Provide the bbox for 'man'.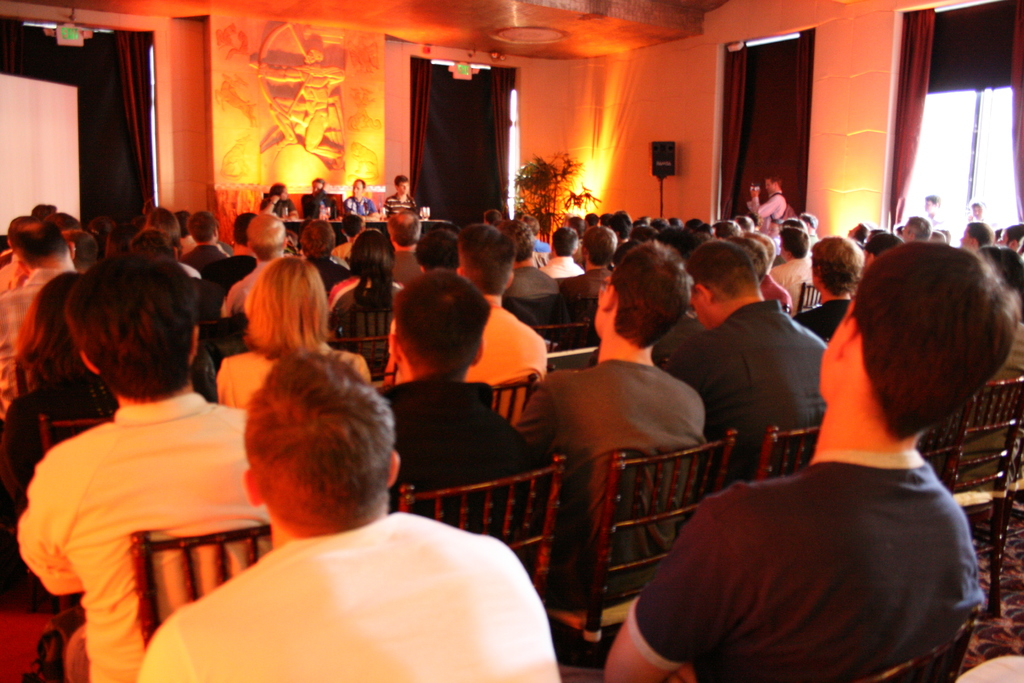
pyautogui.locateOnScreen(516, 240, 706, 609).
